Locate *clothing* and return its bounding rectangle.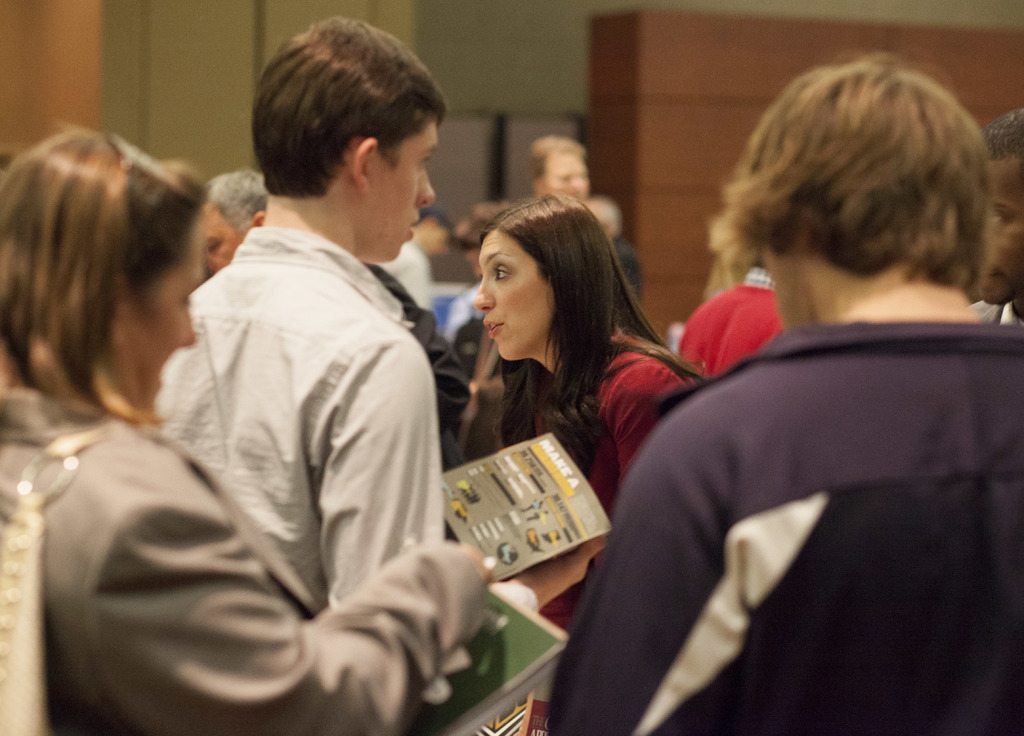
detection(378, 241, 435, 312).
